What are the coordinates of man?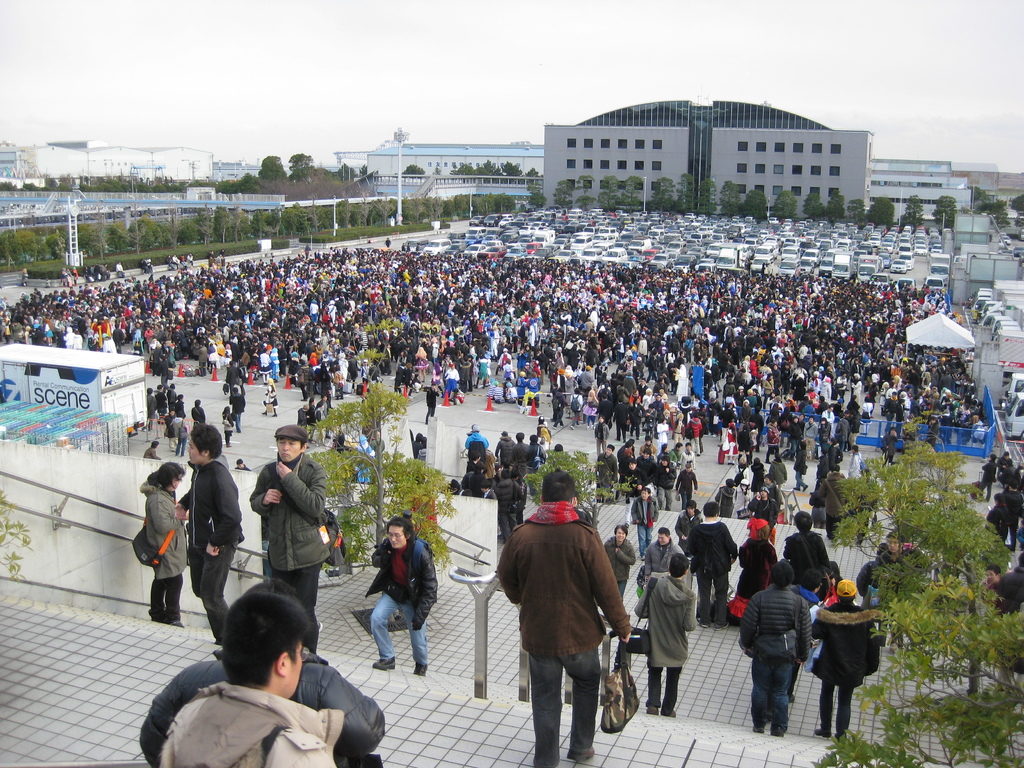
left=732, top=559, right=812, bottom=740.
